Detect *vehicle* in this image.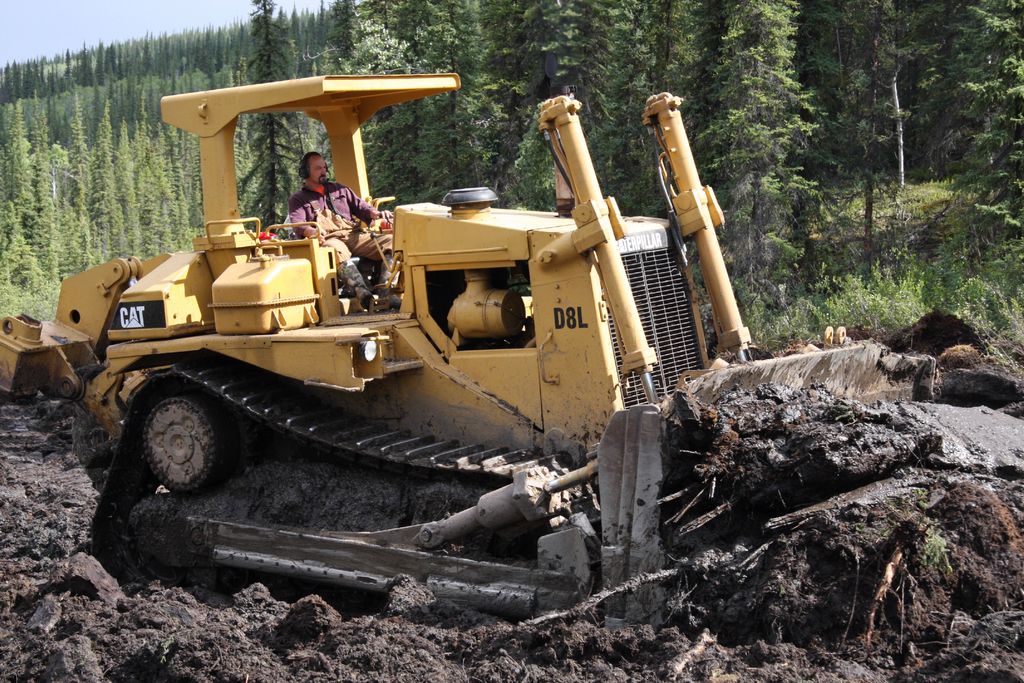
Detection: 0,66,755,498.
